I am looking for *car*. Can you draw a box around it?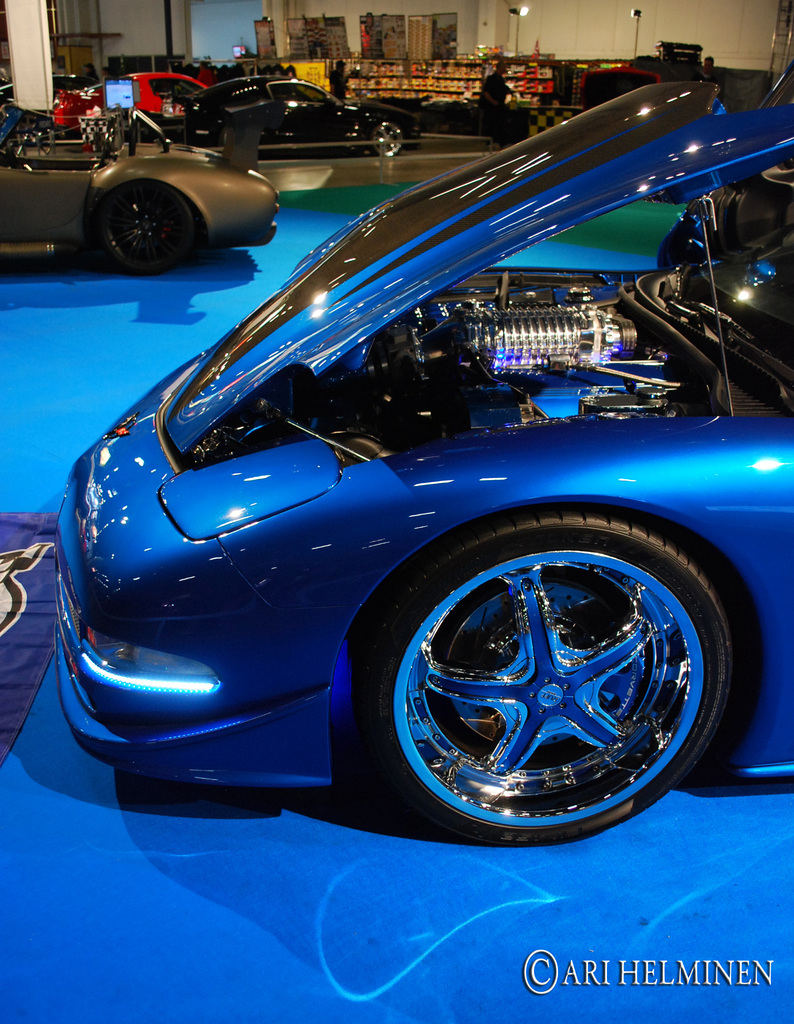
Sure, the bounding box is 0,102,279,273.
